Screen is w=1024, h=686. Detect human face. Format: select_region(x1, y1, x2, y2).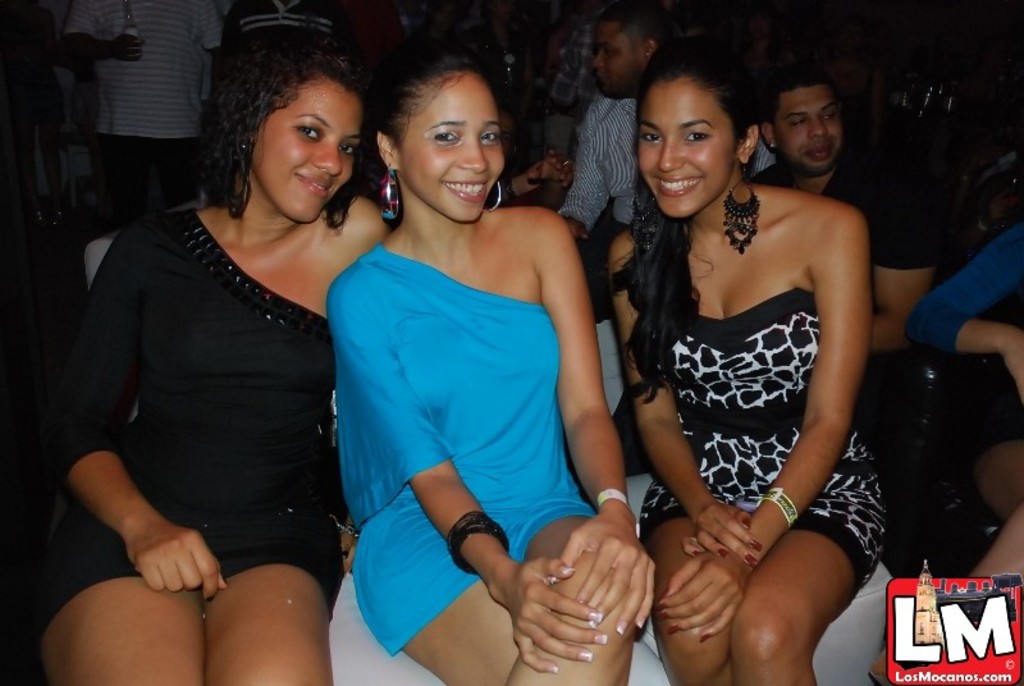
select_region(635, 81, 736, 216).
